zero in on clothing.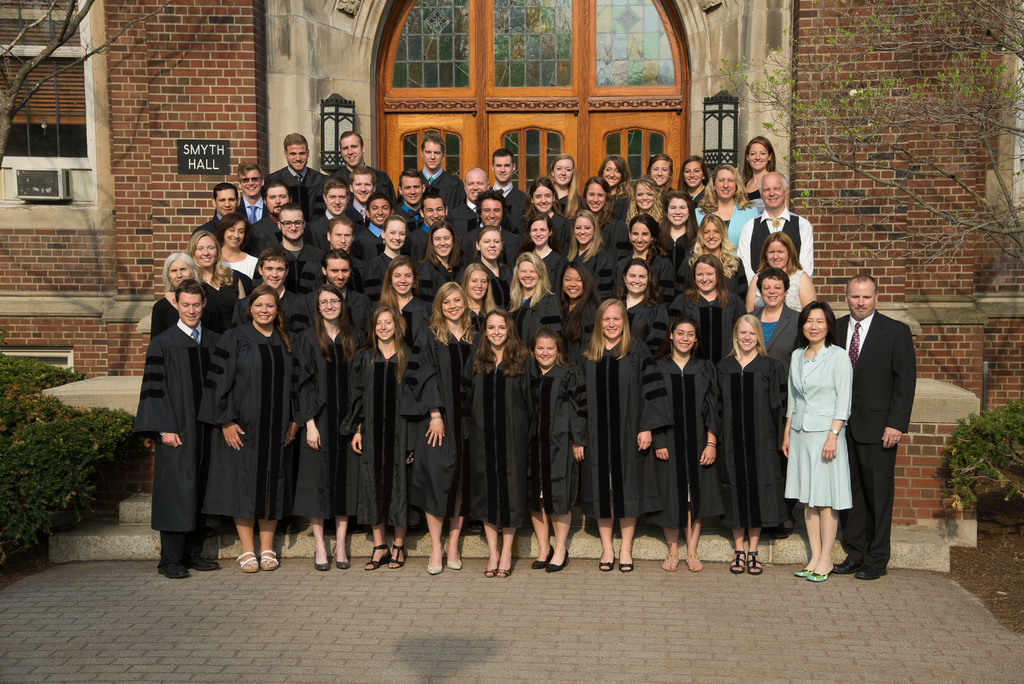
Zeroed in: x1=519 y1=212 x2=565 y2=254.
